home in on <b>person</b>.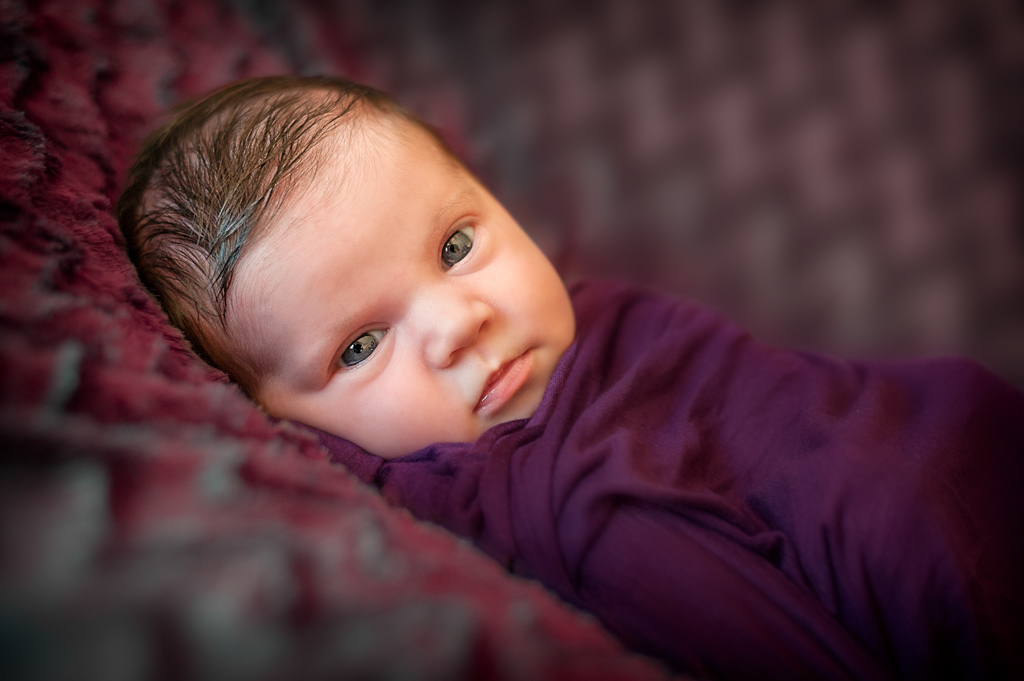
Homed in at [left=140, top=68, right=922, bottom=647].
